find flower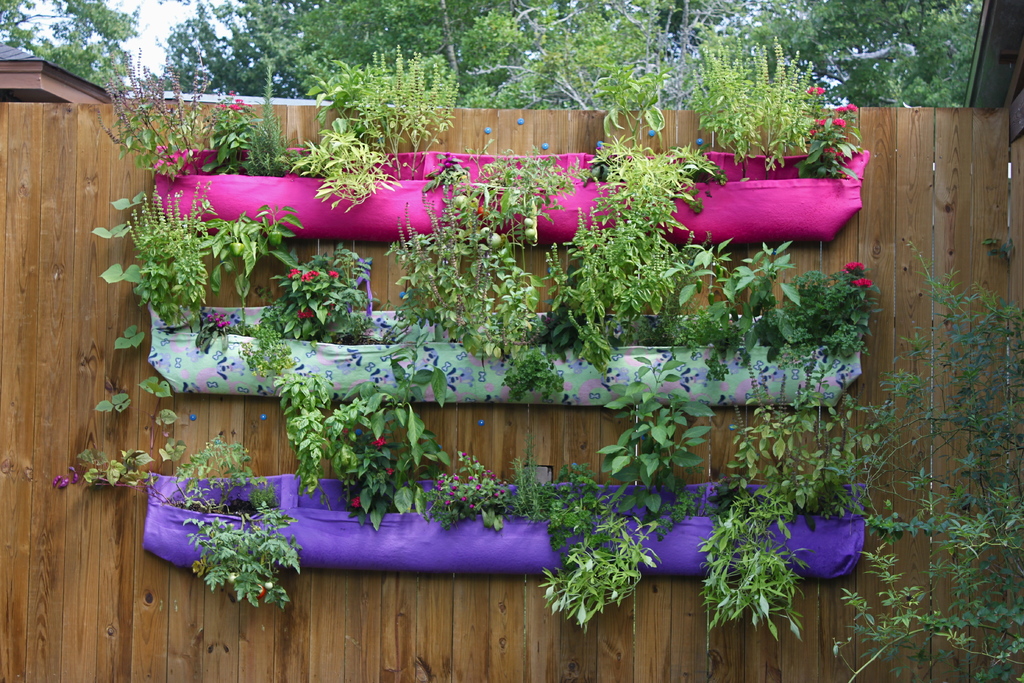
x1=808, y1=118, x2=824, y2=135
